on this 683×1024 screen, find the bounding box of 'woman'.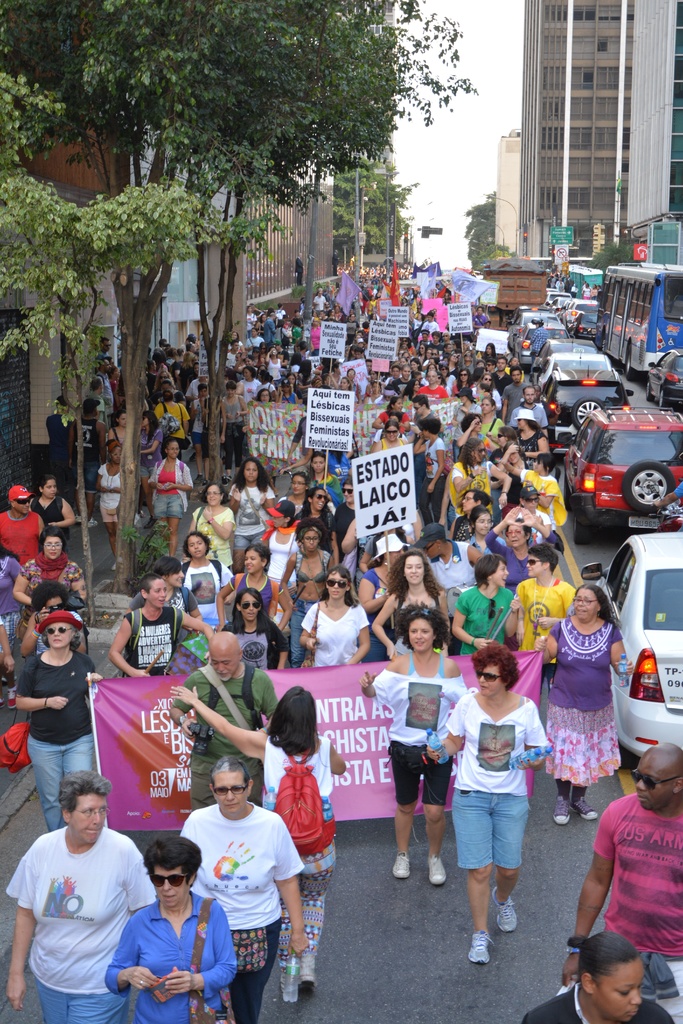
Bounding box: crop(94, 440, 126, 564).
